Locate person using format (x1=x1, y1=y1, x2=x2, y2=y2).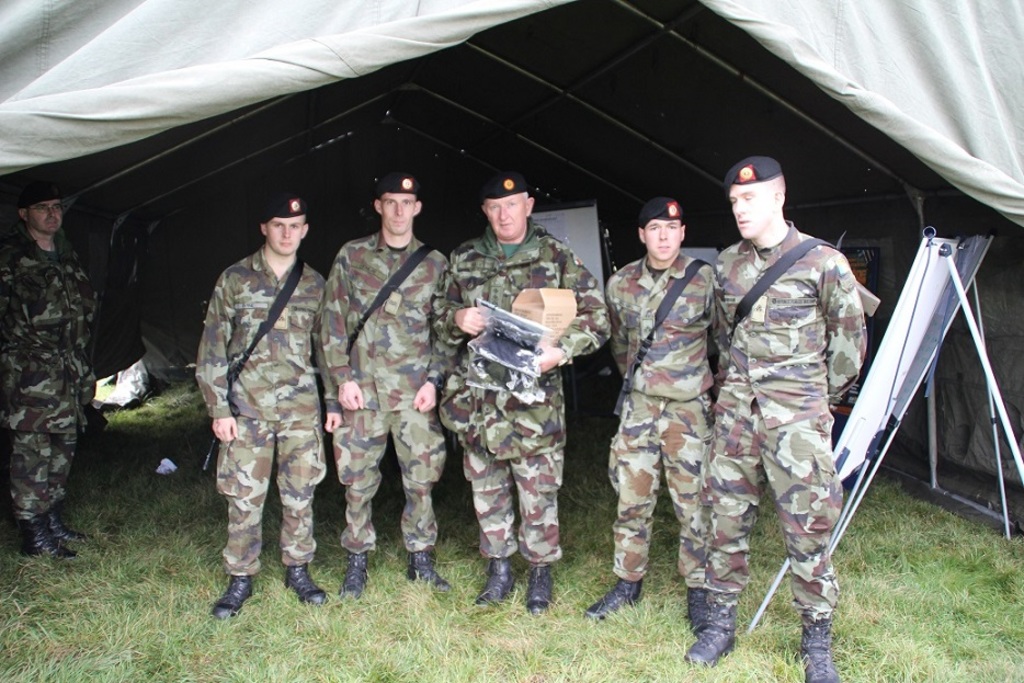
(x1=202, y1=197, x2=329, y2=644).
